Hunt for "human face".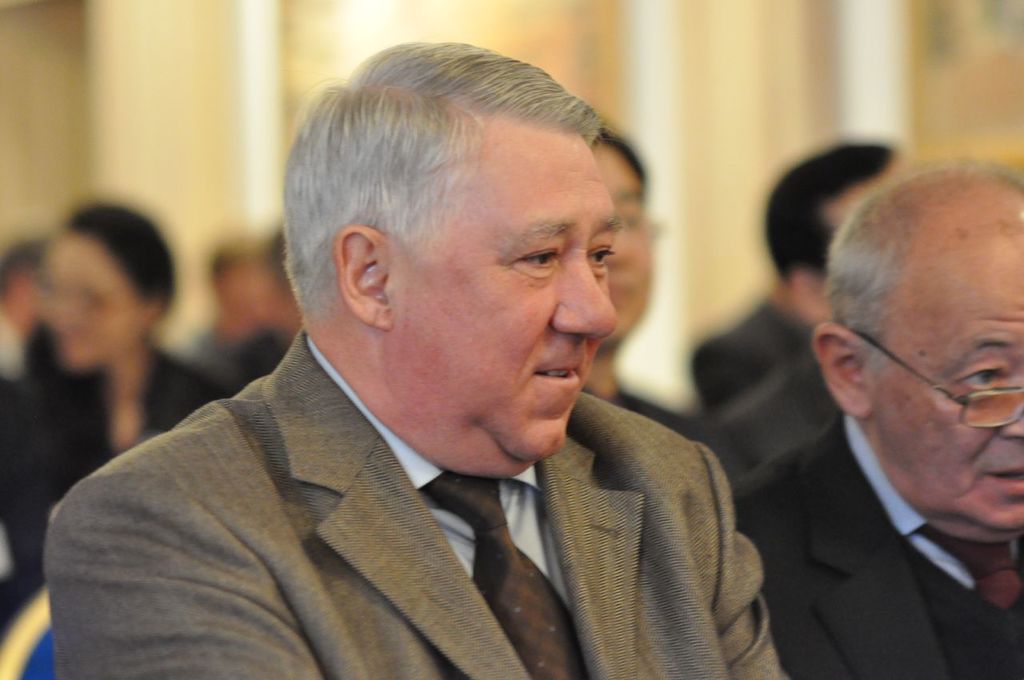
Hunted down at bbox=(402, 114, 615, 468).
